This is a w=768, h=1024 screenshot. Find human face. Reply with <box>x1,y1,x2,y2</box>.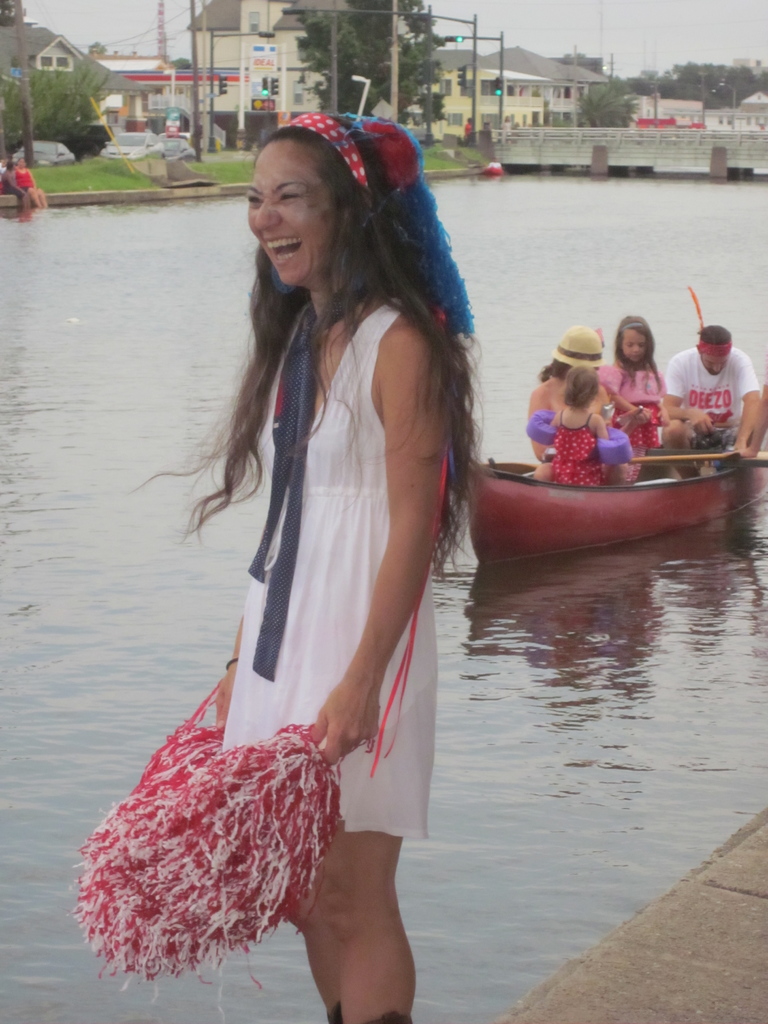
<box>240,127,347,282</box>.
